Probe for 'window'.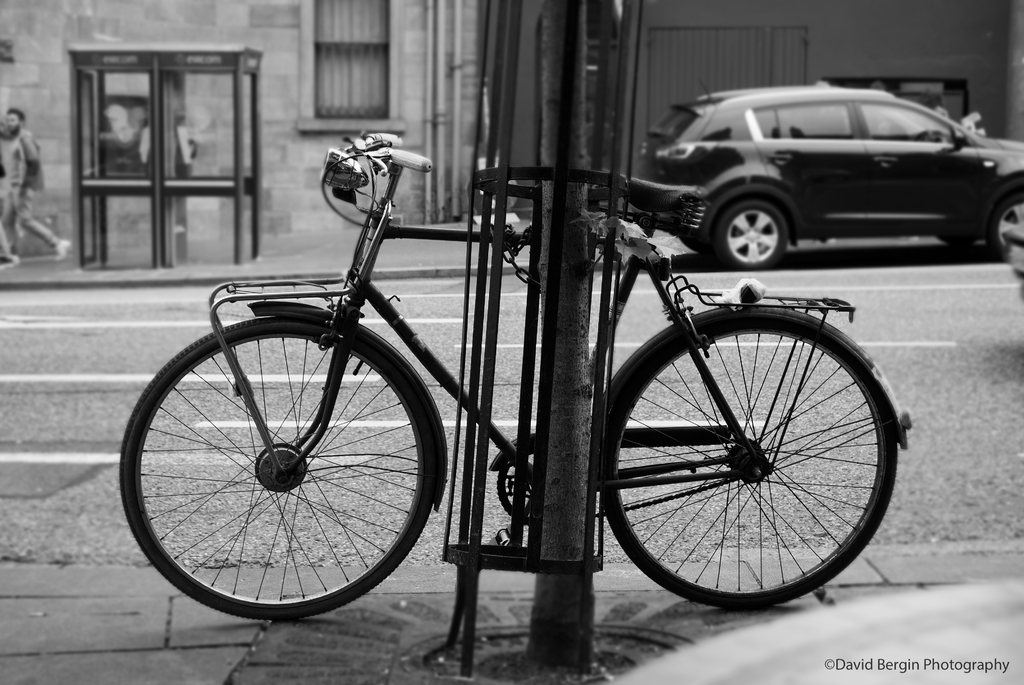
Probe result: locate(298, 0, 413, 134).
